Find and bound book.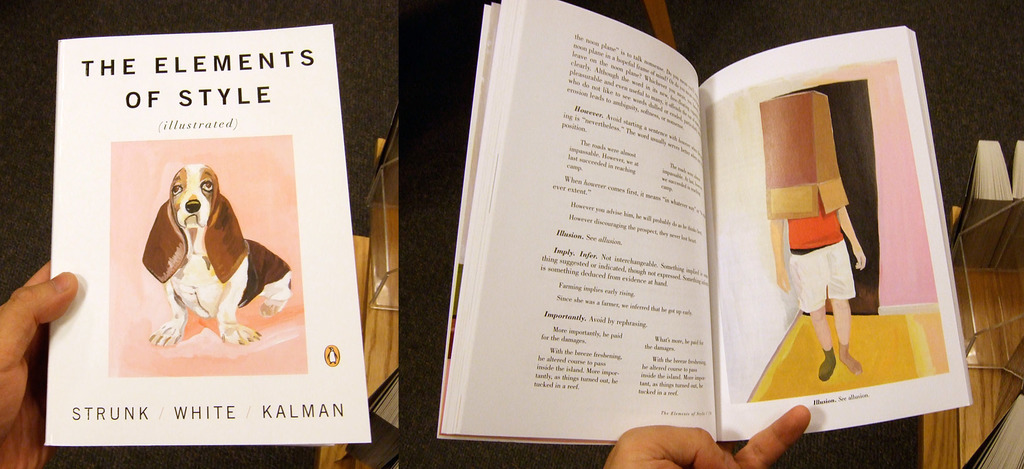
Bound: region(960, 390, 1023, 468).
